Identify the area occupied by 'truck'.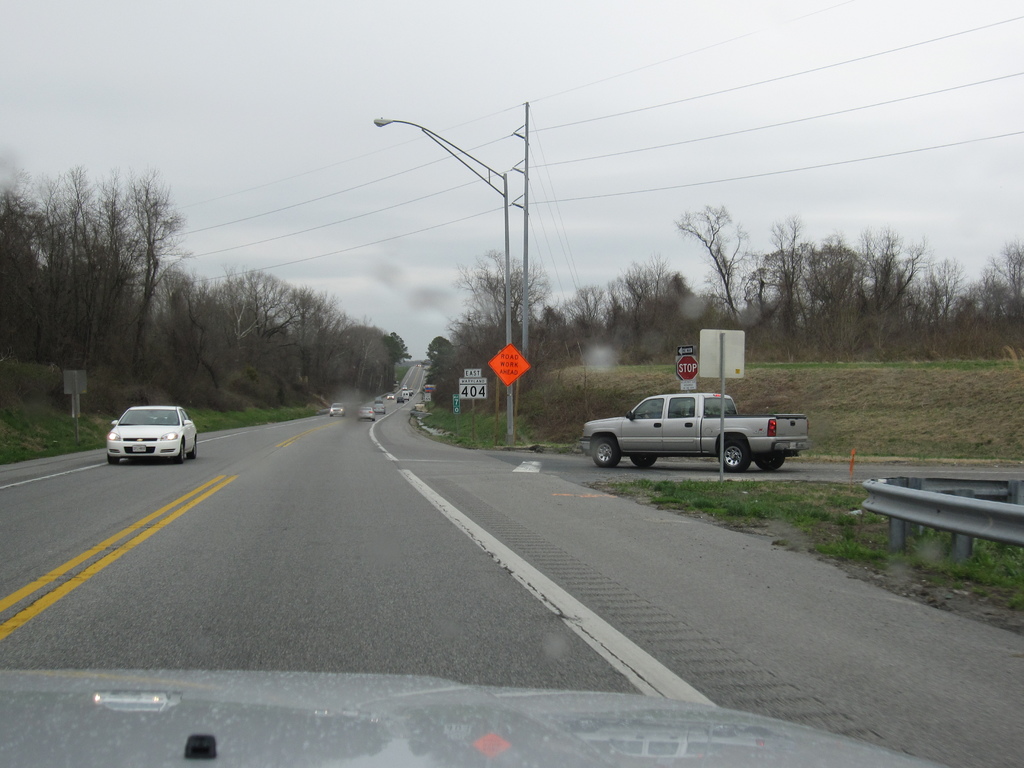
Area: <region>584, 388, 801, 477</region>.
